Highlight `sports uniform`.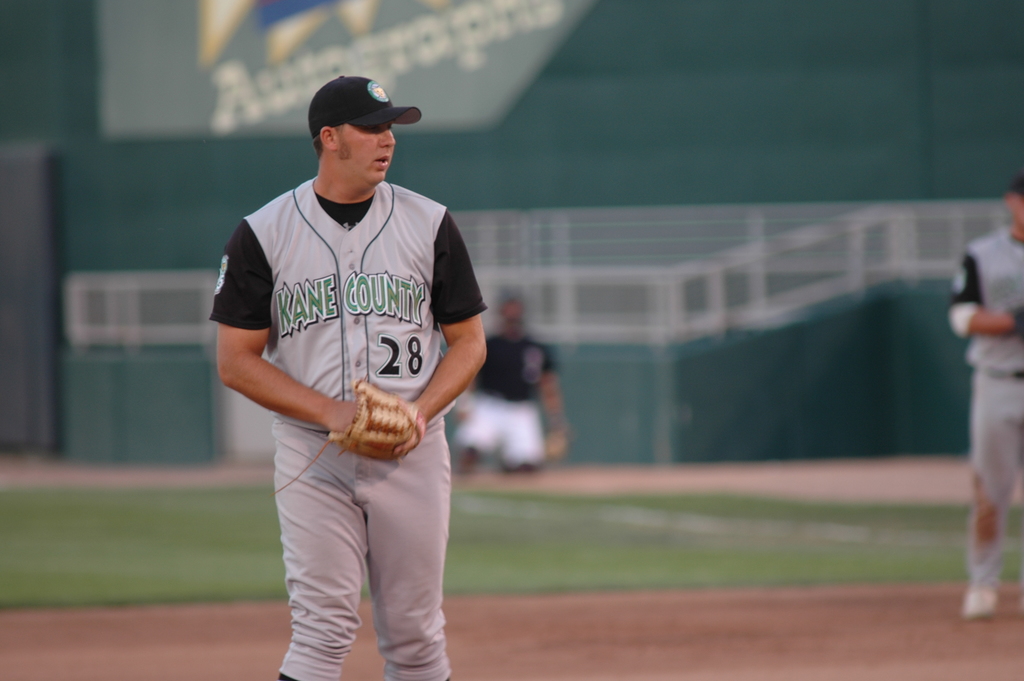
Highlighted region: 210,75,487,680.
